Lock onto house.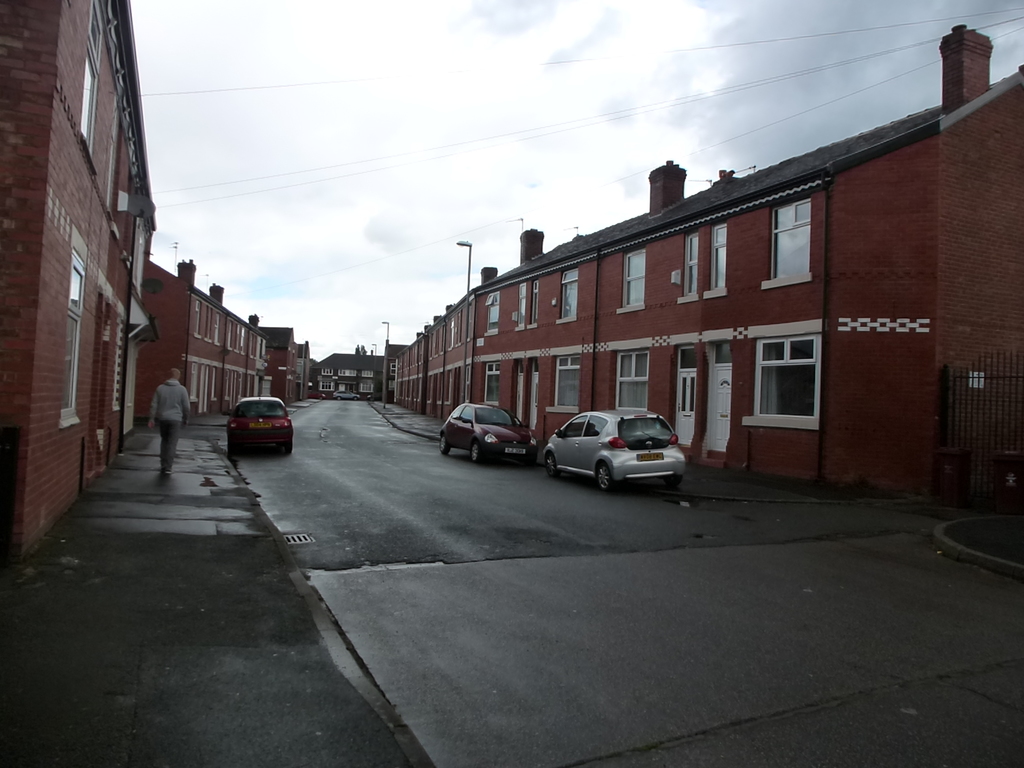
Locked: select_region(394, 24, 1023, 511).
